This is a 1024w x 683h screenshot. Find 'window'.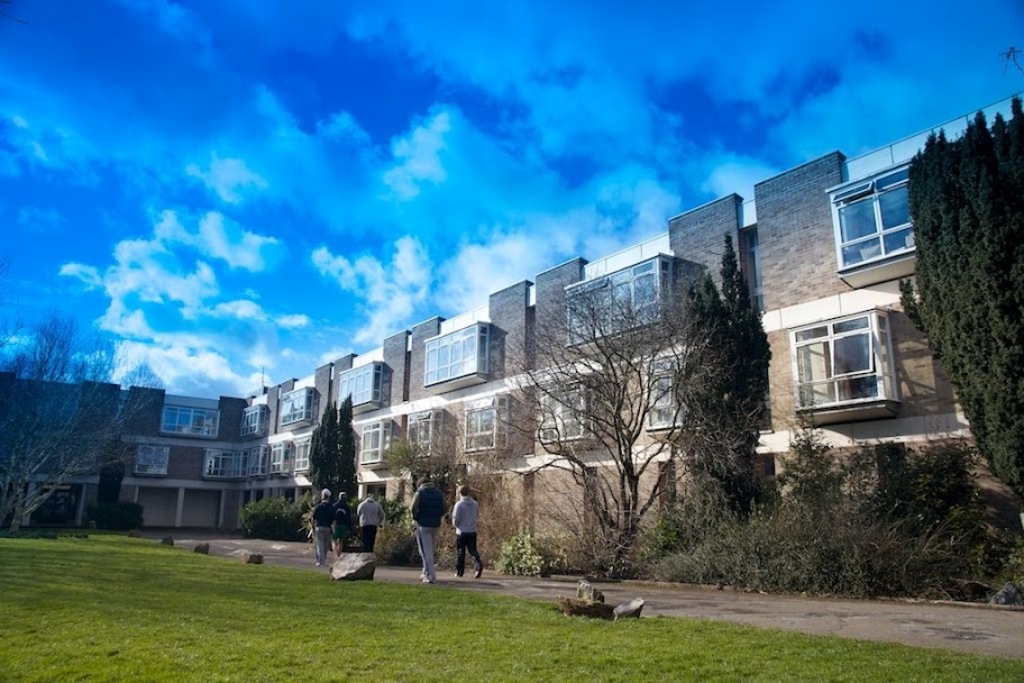
Bounding box: 569,257,666,344.
